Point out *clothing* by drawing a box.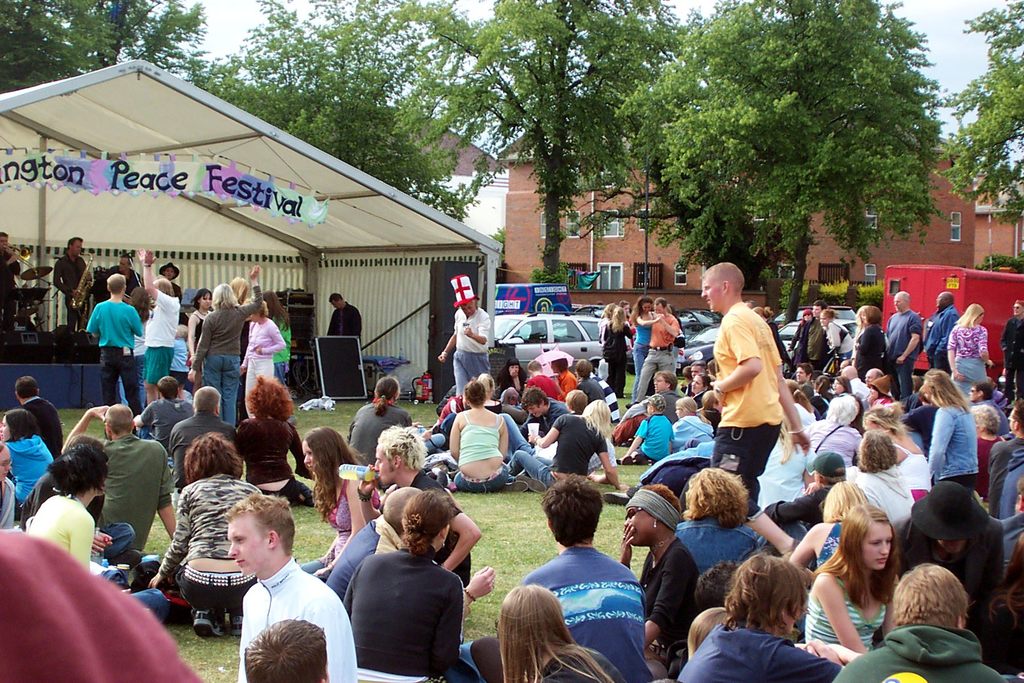
[x1=600, y1=322, x2=630, y2=394].
